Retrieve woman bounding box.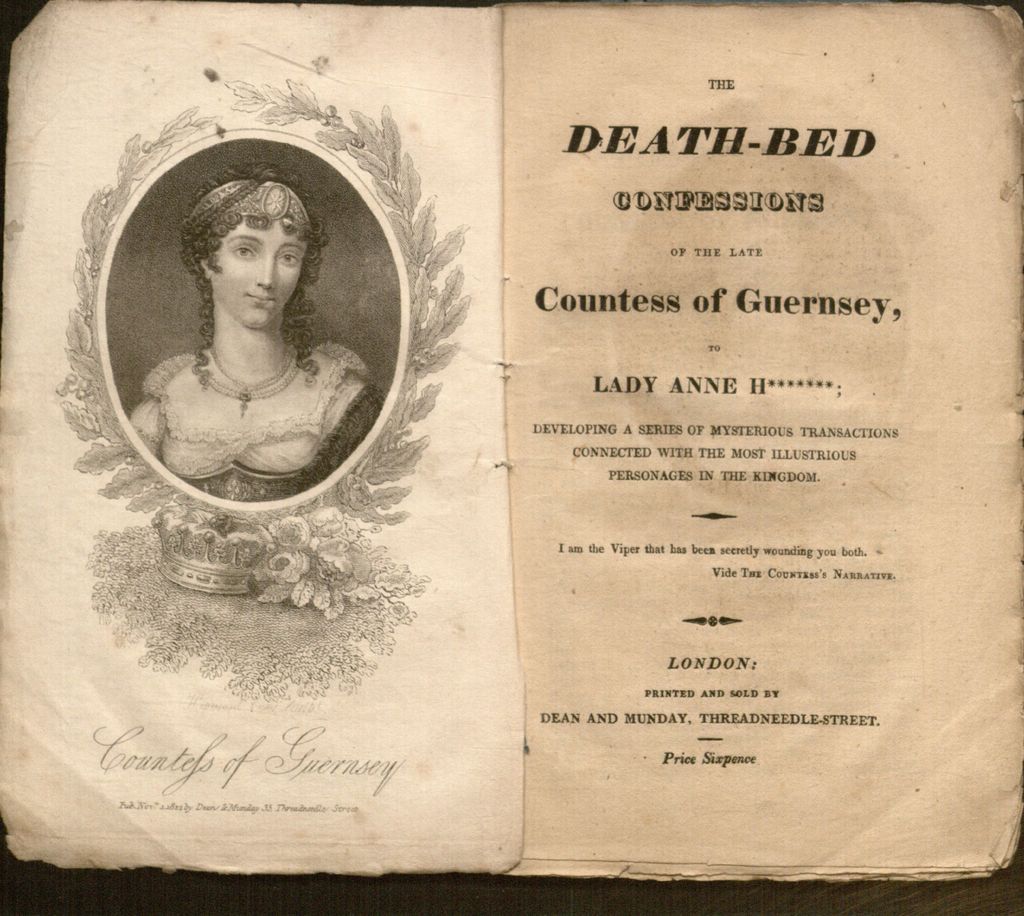
Bounding box: BBox(80, 92, 419, 537).
